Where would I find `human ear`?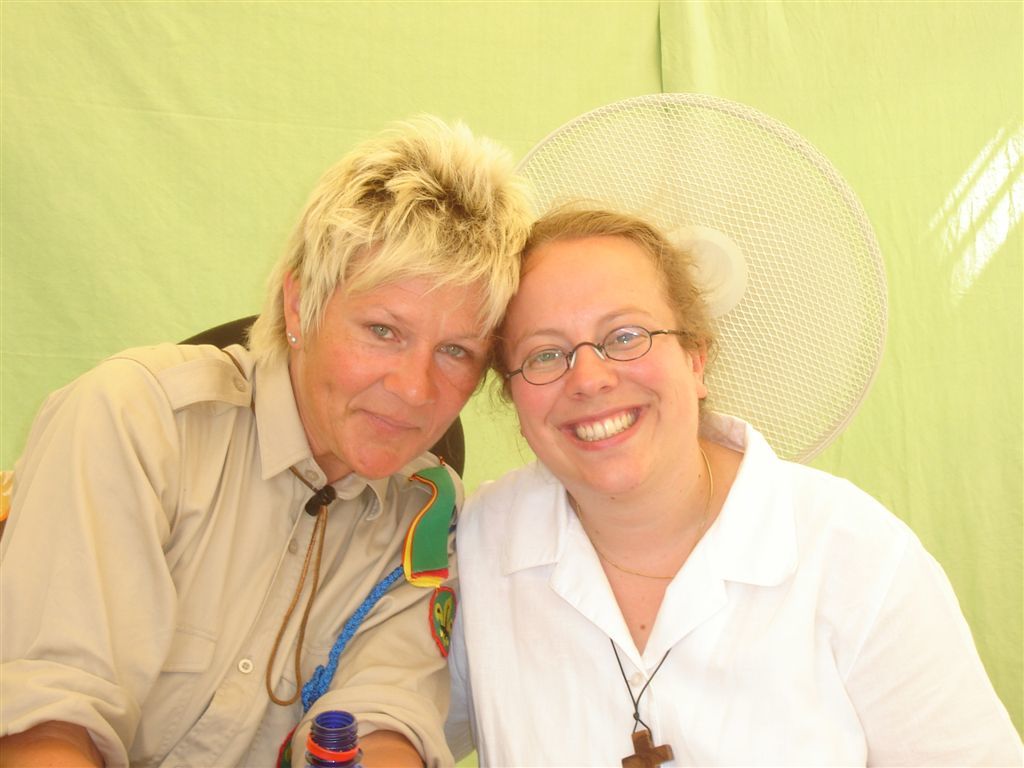
At 280:265:304:344.
